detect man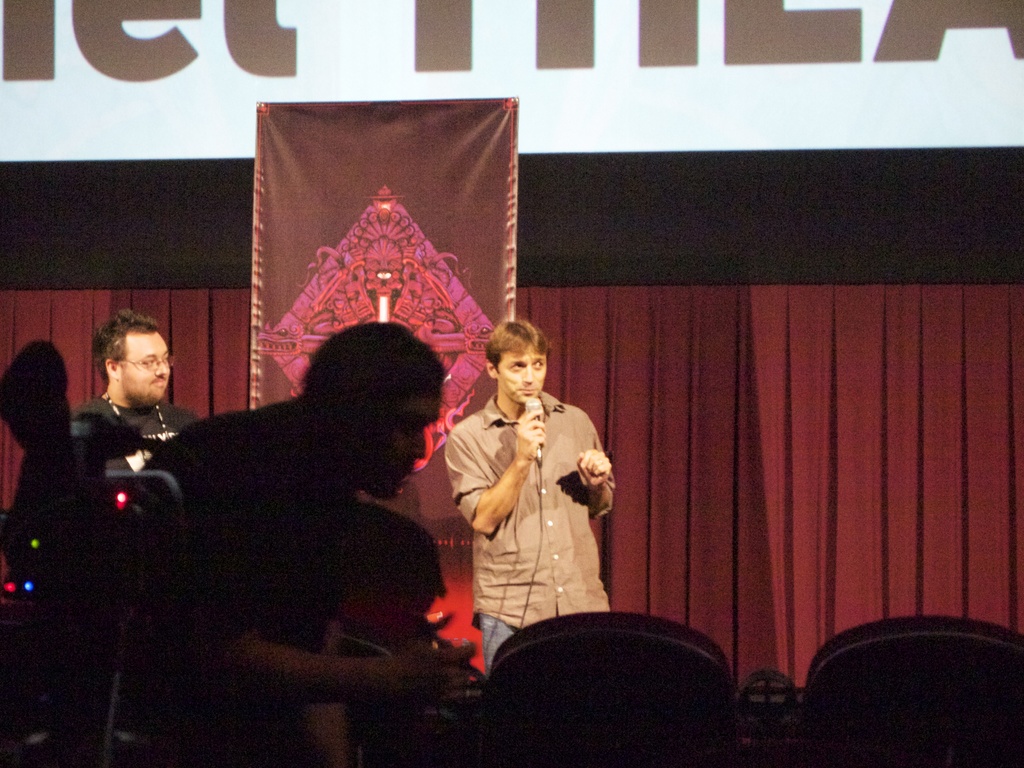
[442, 321, 618, 672]
